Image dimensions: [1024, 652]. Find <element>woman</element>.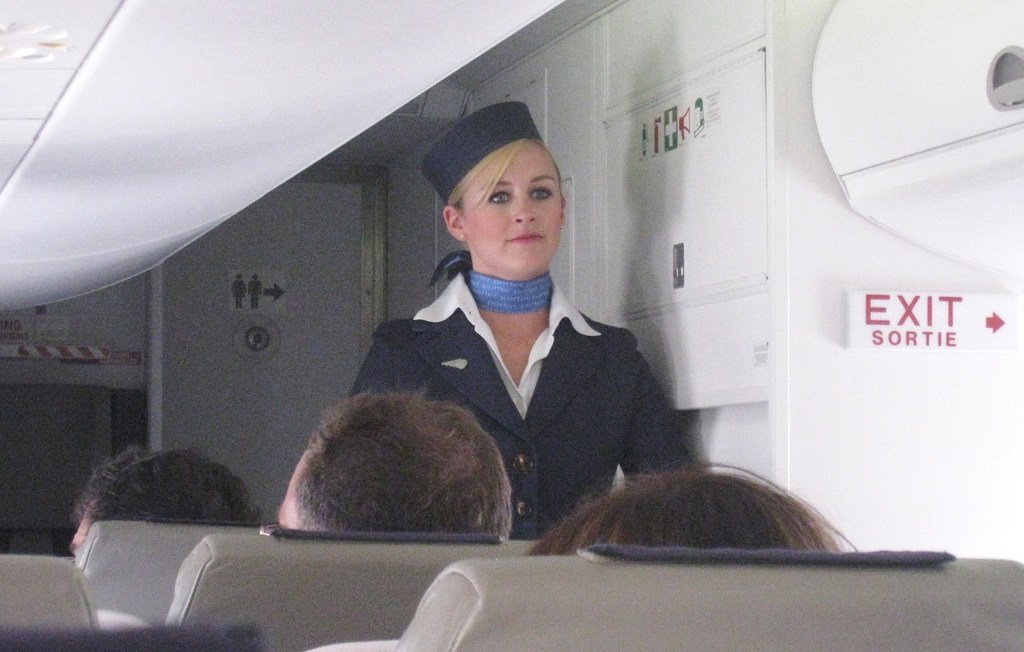
bbox=(350, 103, 669, 569).
